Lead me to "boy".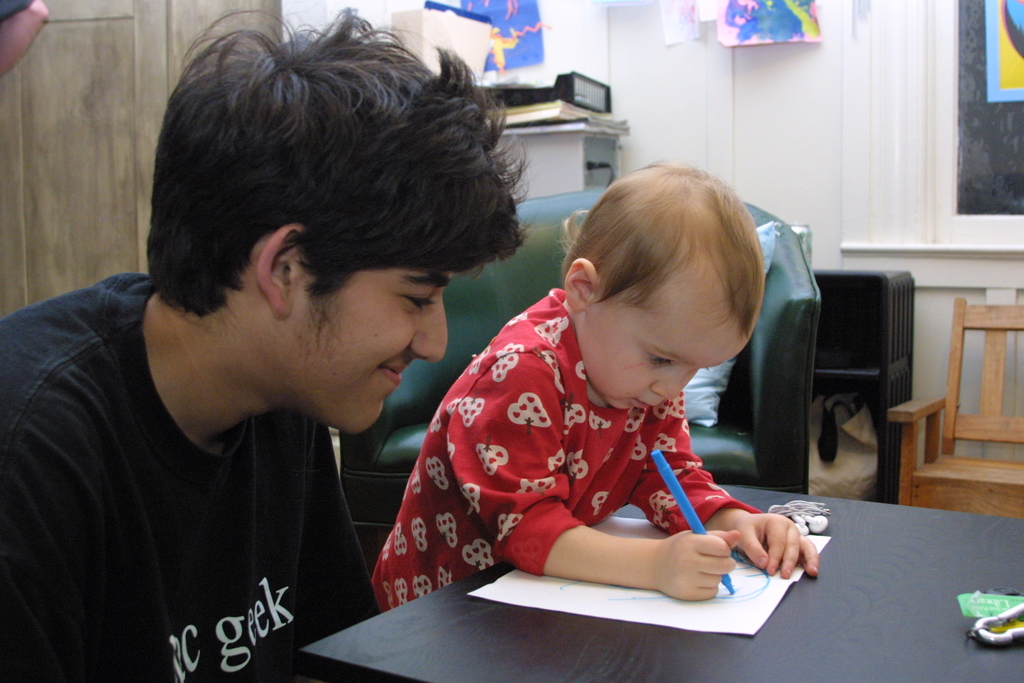
Lead to left=1, top=4, right=531, bottom=679.
